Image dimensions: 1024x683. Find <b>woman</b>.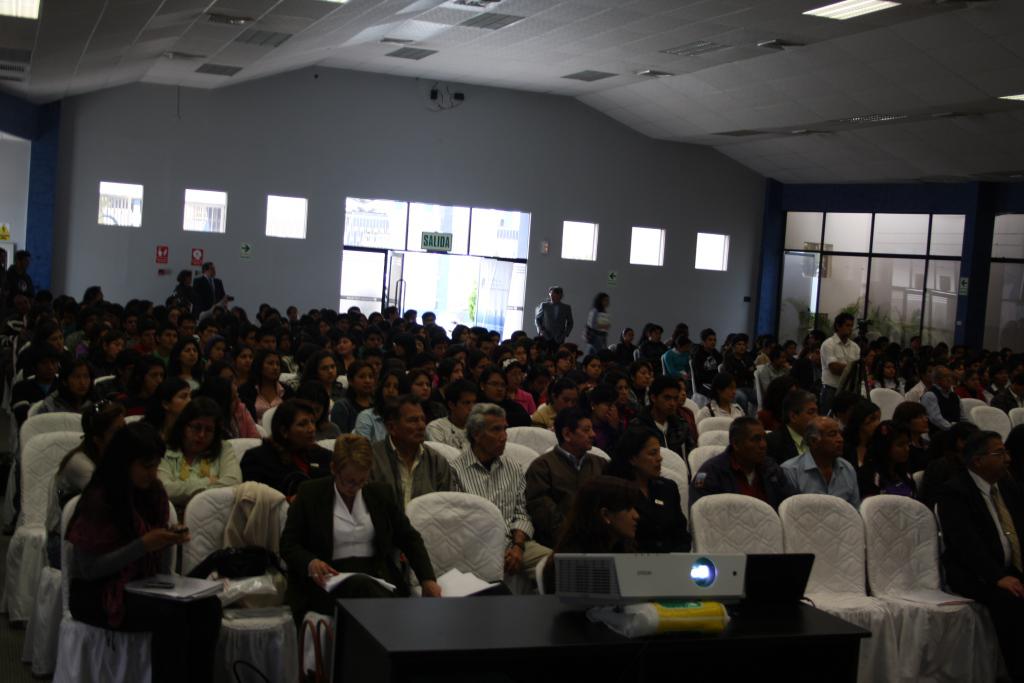
region(587, 294, 609, 356).
